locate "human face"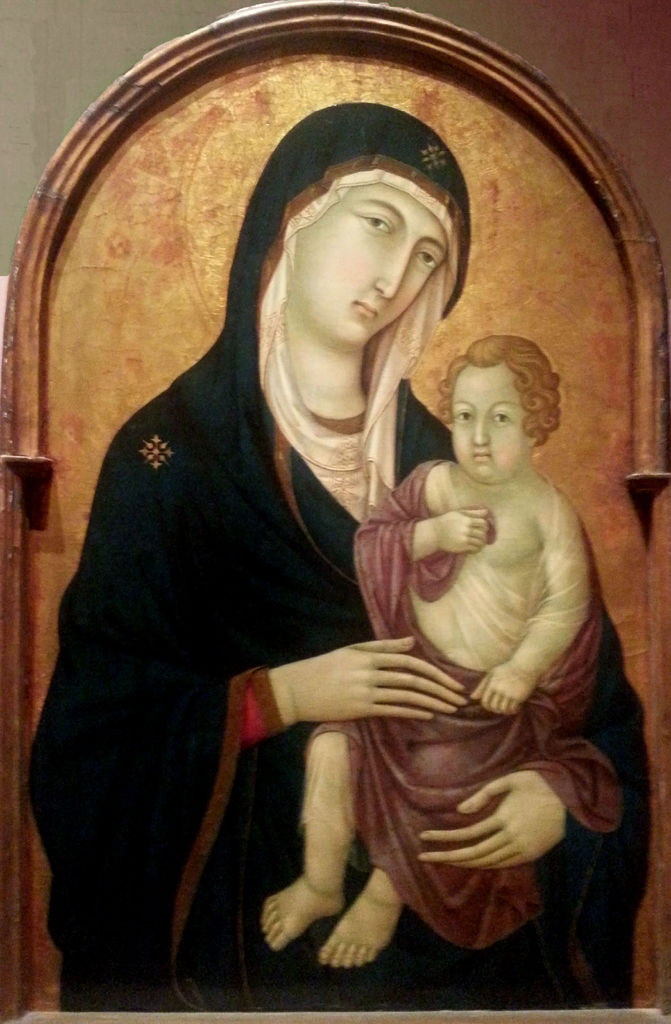
<bbox>448, 363, 529, 474</bbox>
